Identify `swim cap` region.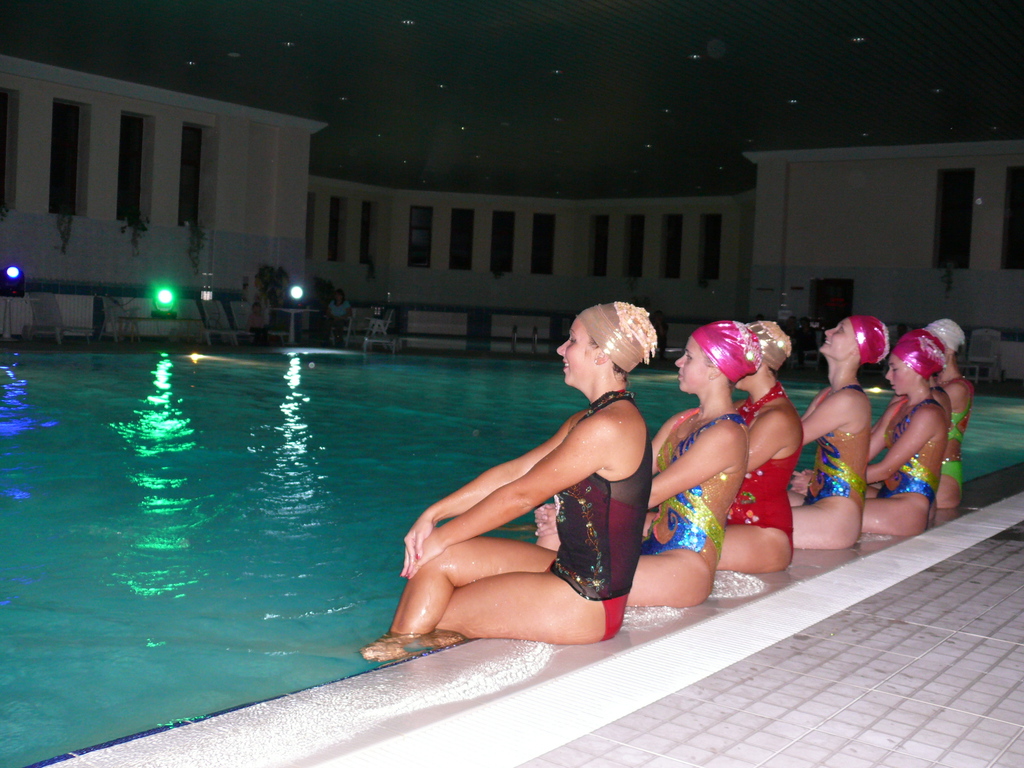
Region: x1=687 y1=315 x2=763 y2=385.
